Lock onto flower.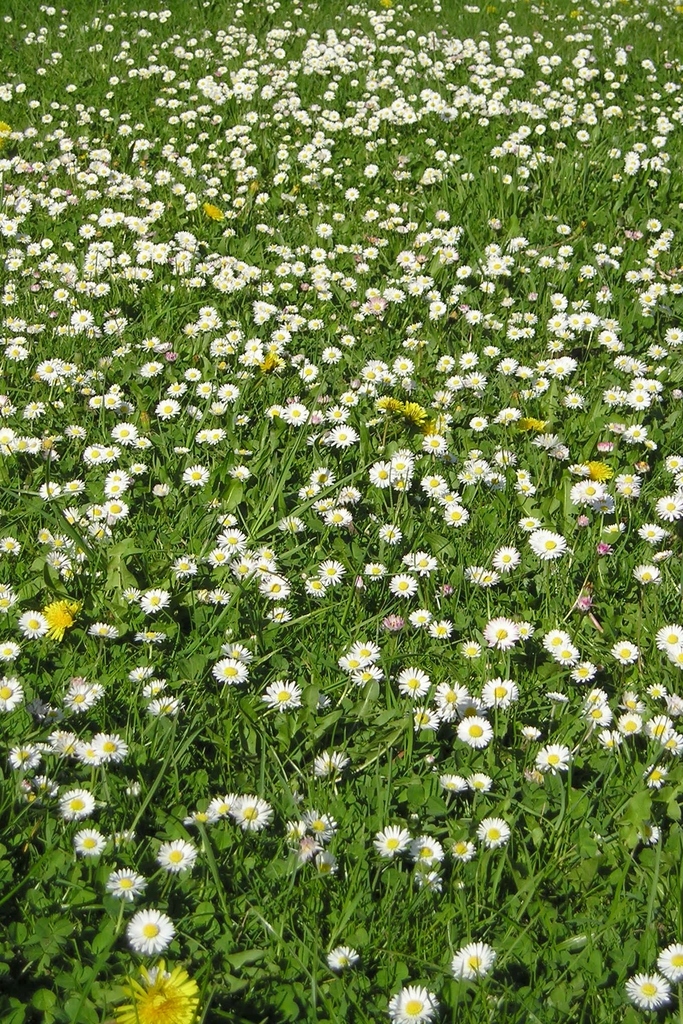
Locked: box=[161, 839, 194, 870].
